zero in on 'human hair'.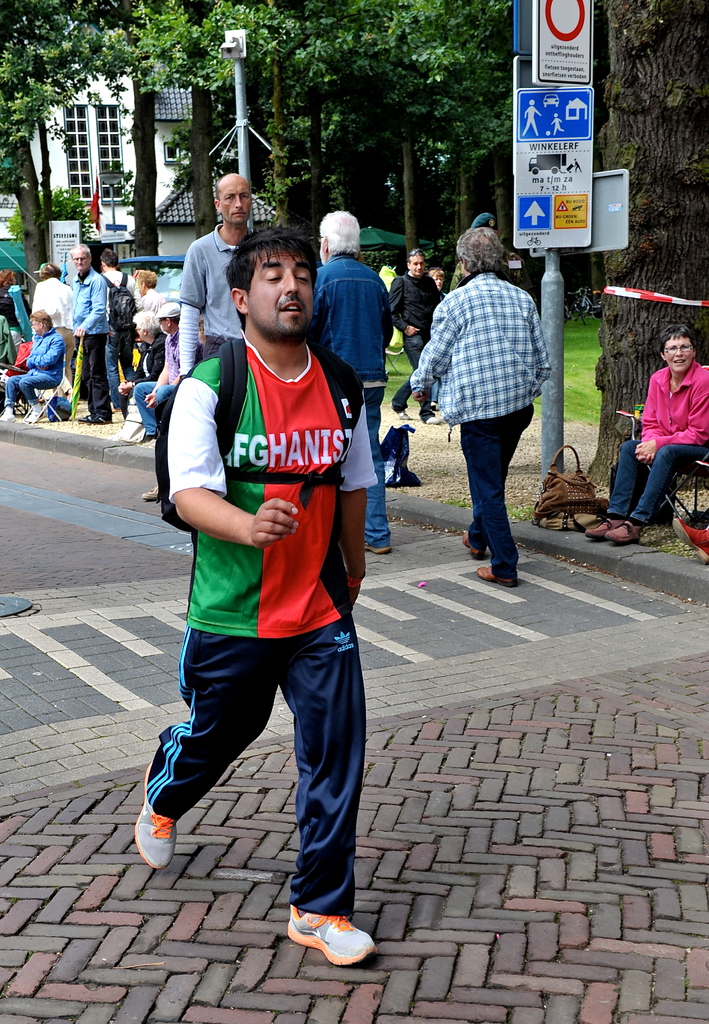
Zeroed in: detection(465, 211, 525, 276).
